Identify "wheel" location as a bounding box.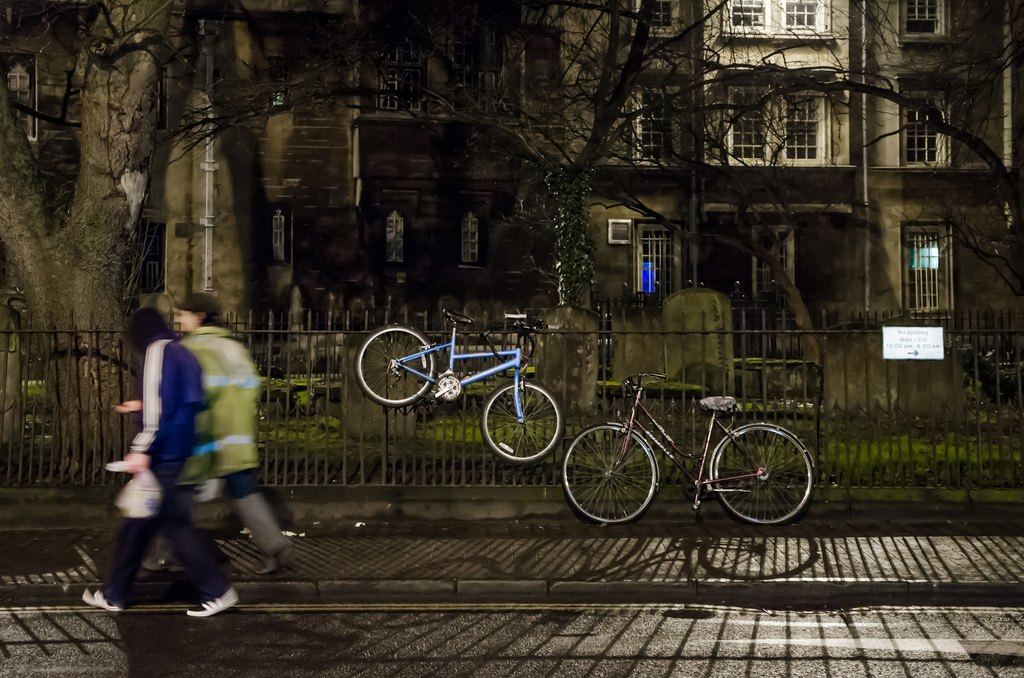
locate(716, 423, 817, 527).
